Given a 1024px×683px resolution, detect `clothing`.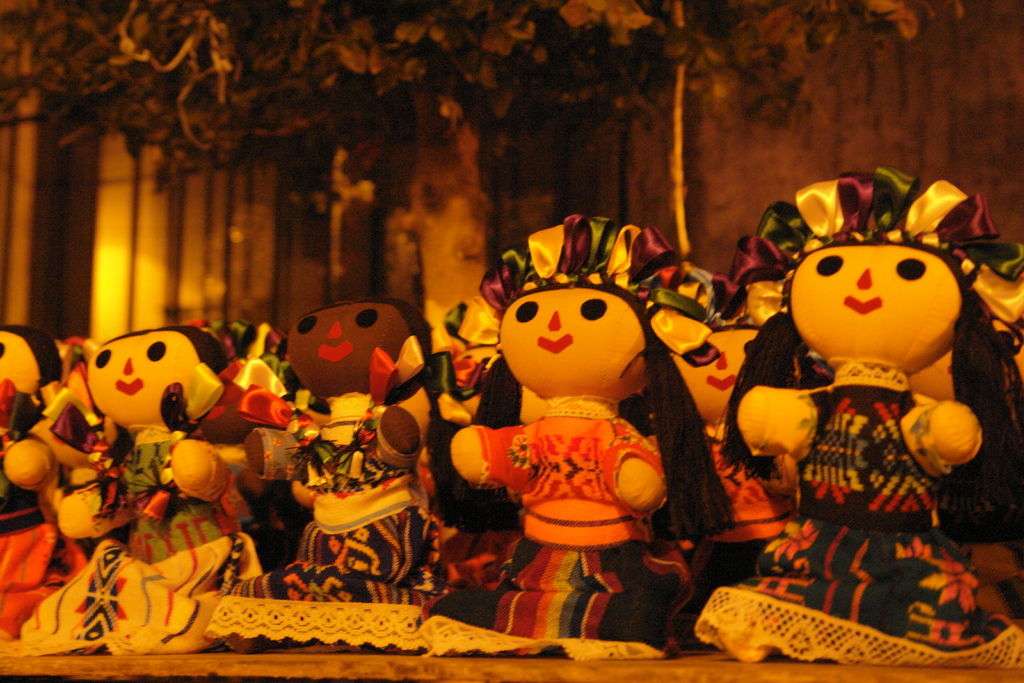
{"x1": 207, "y1": 337, "x2": 445, "y2": 651}.
